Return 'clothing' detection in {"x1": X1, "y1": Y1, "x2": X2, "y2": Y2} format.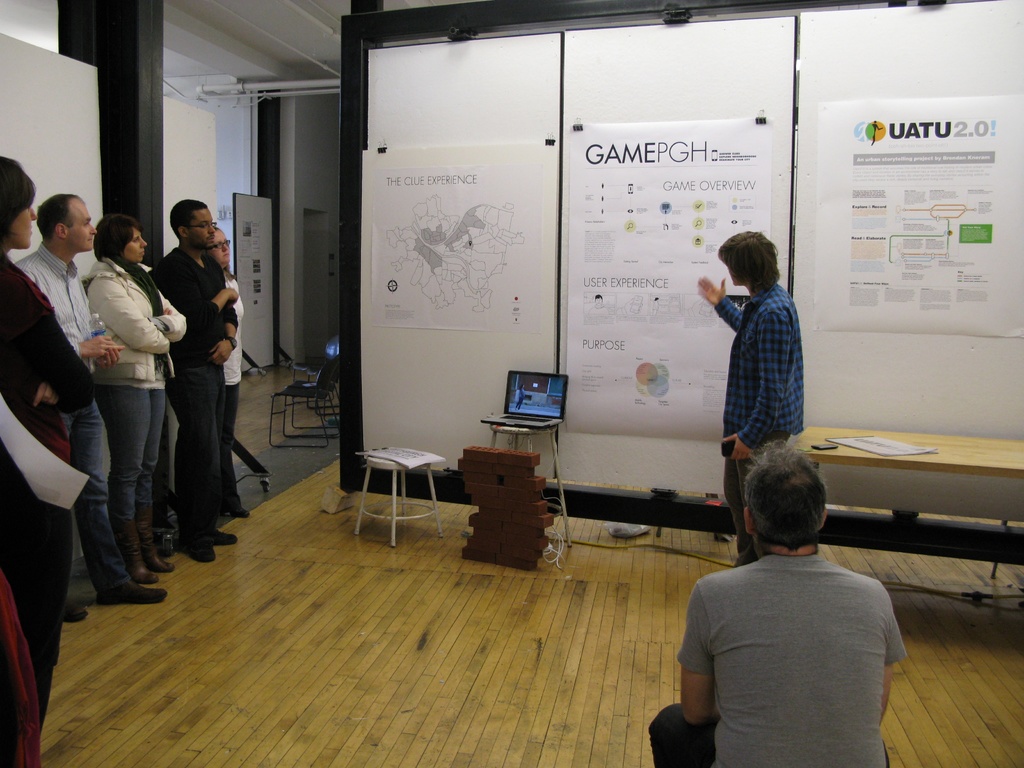
{"x1": 676, "y1": 511, "x2": 918, "y2": 755}.
